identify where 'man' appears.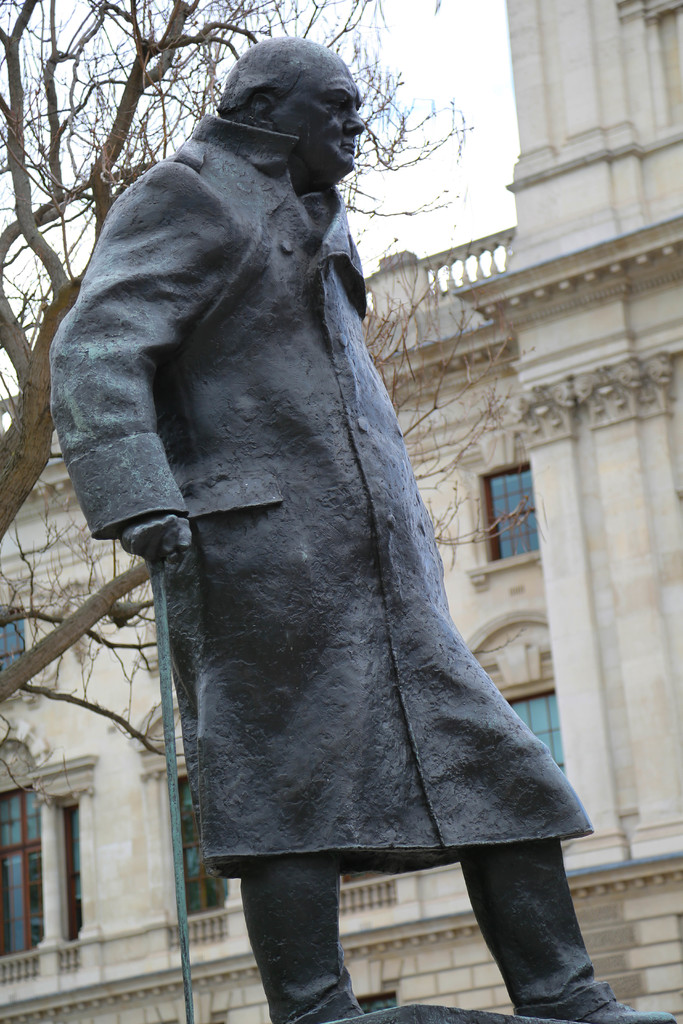
Appears at [left=63, top=49, right=579, bottom=996].
